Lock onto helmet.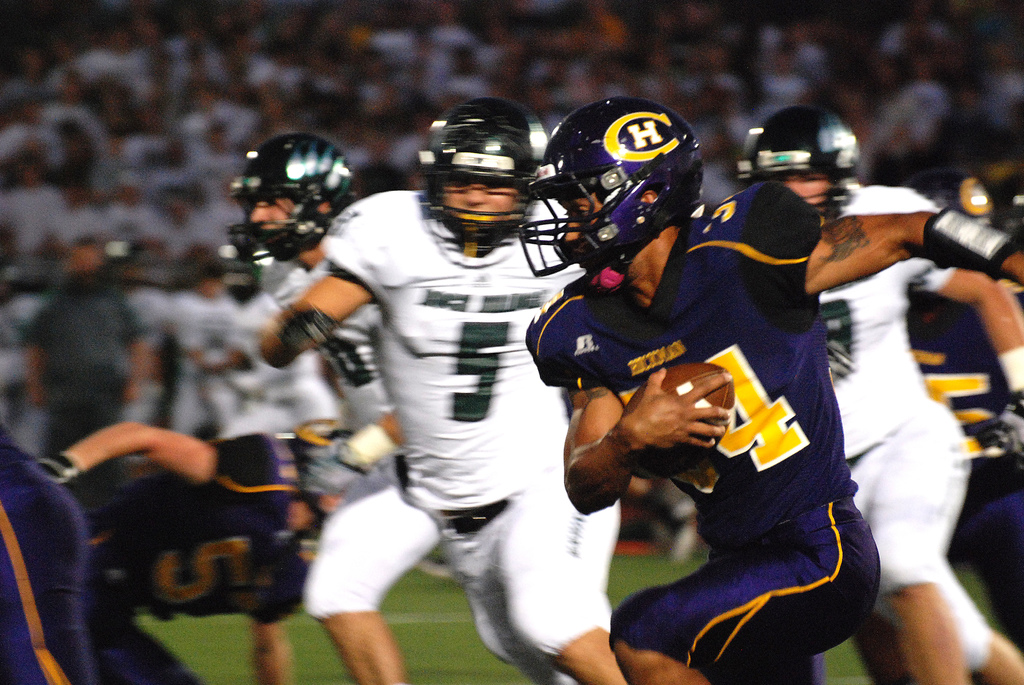
Locked: {"x1": 727, "y1": 107, "x2": 870, "y2": 223}.
